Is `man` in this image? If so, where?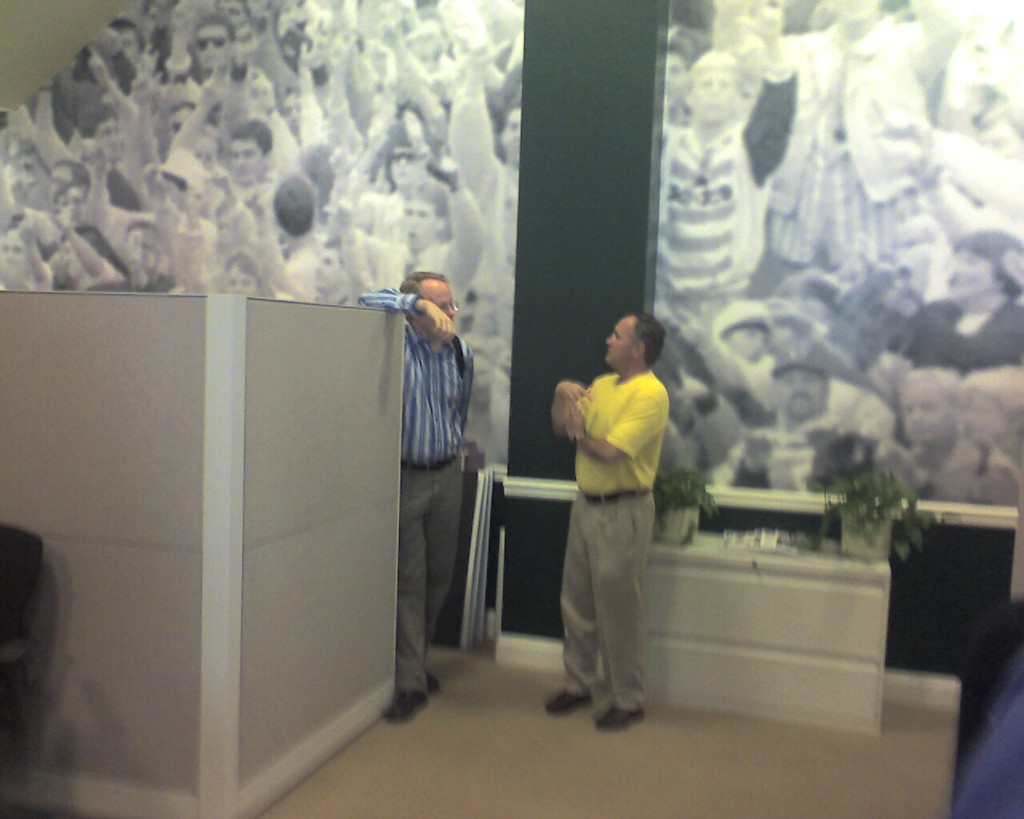
Yes, at <bbox>355, 148, 487, 310</bbox>.
